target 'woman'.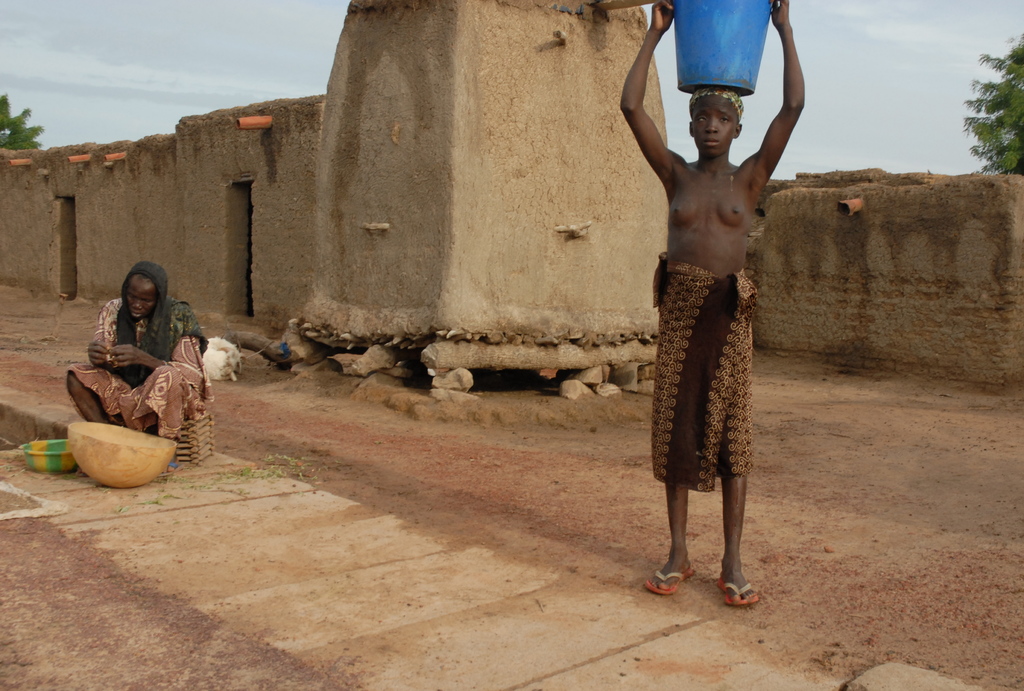
Target region: <region>614, 0, 813, 612</region>.
